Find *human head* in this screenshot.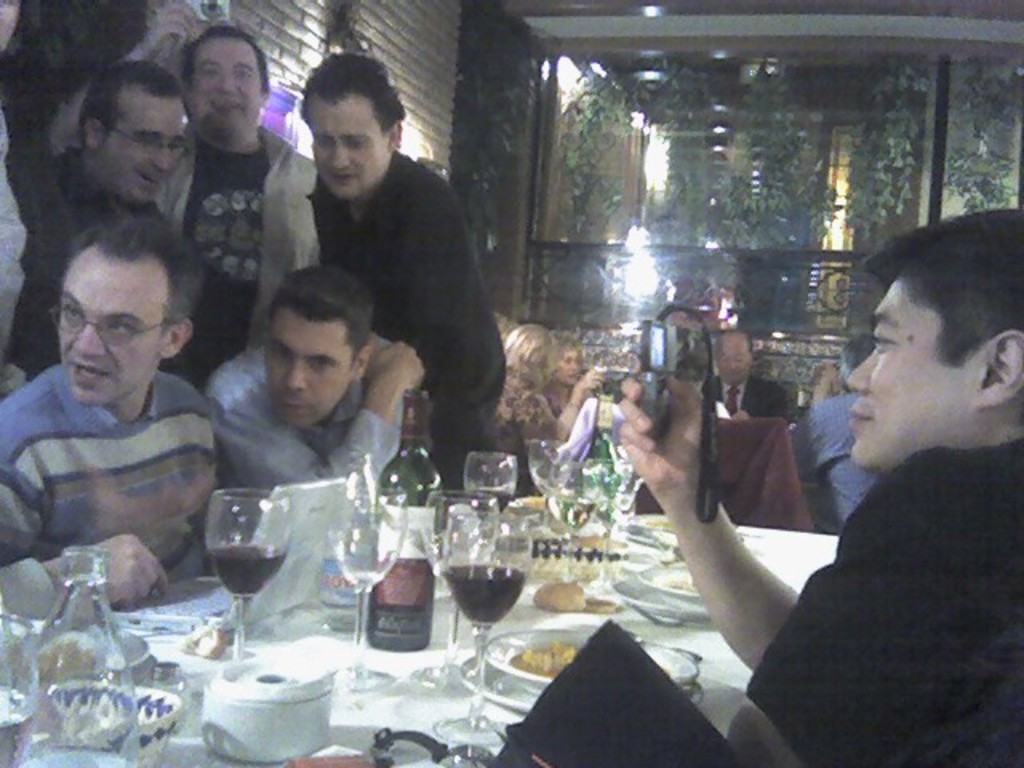
The bounding box for *human head* is 77:56:187:206.
